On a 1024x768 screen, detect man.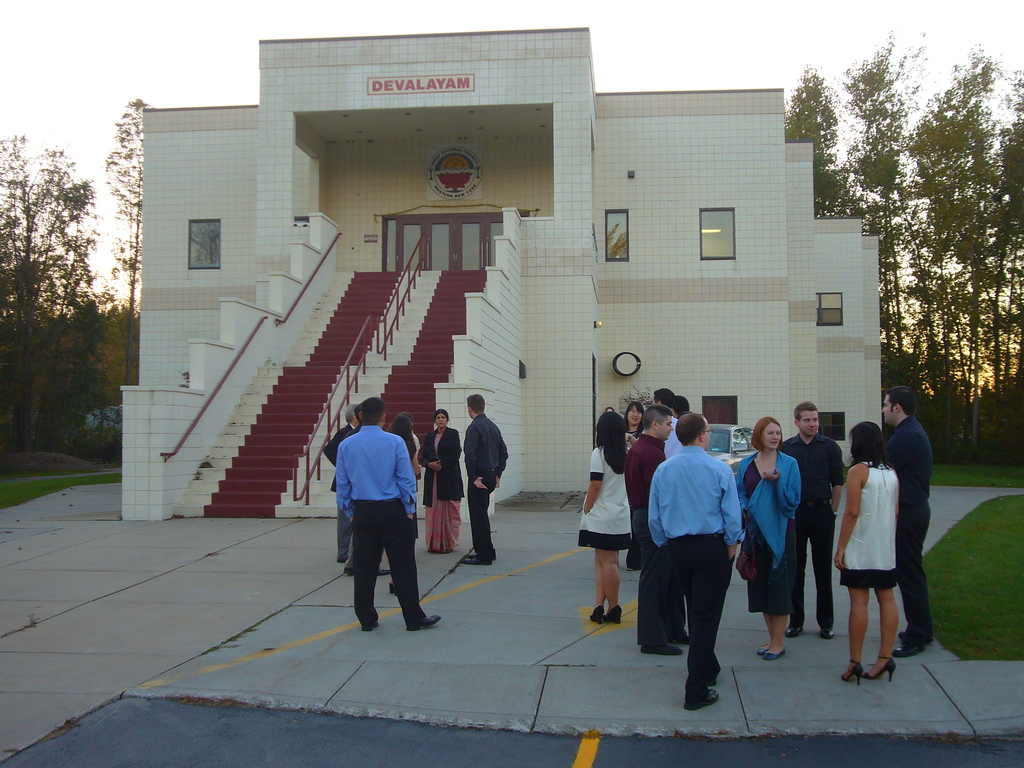
334/397/442/635.
